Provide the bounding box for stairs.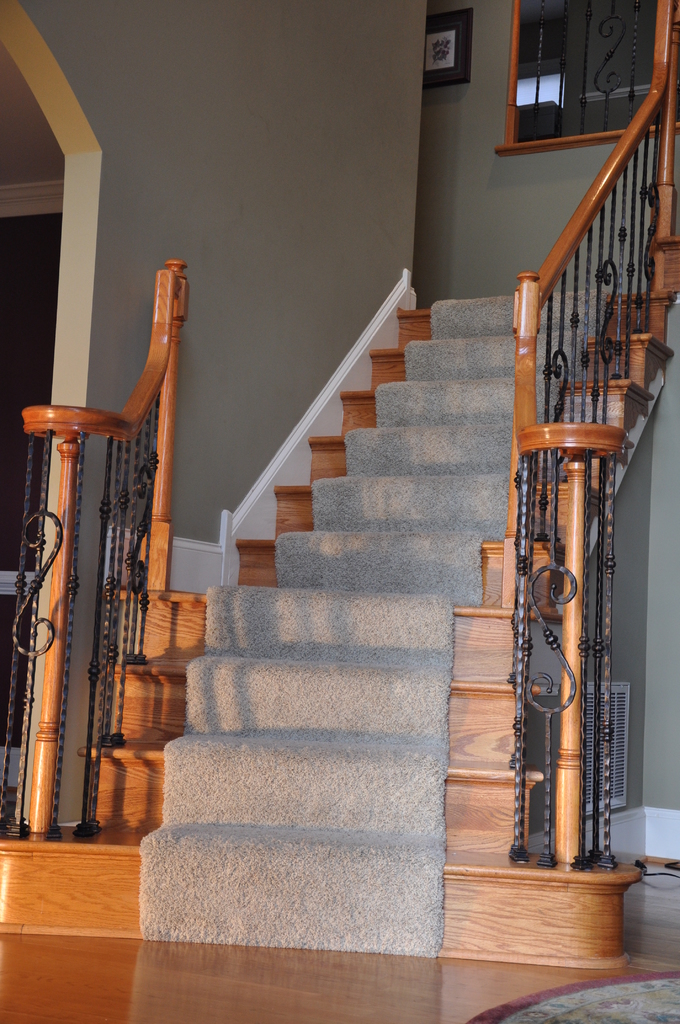
<box>0,285,642,974</box>.
